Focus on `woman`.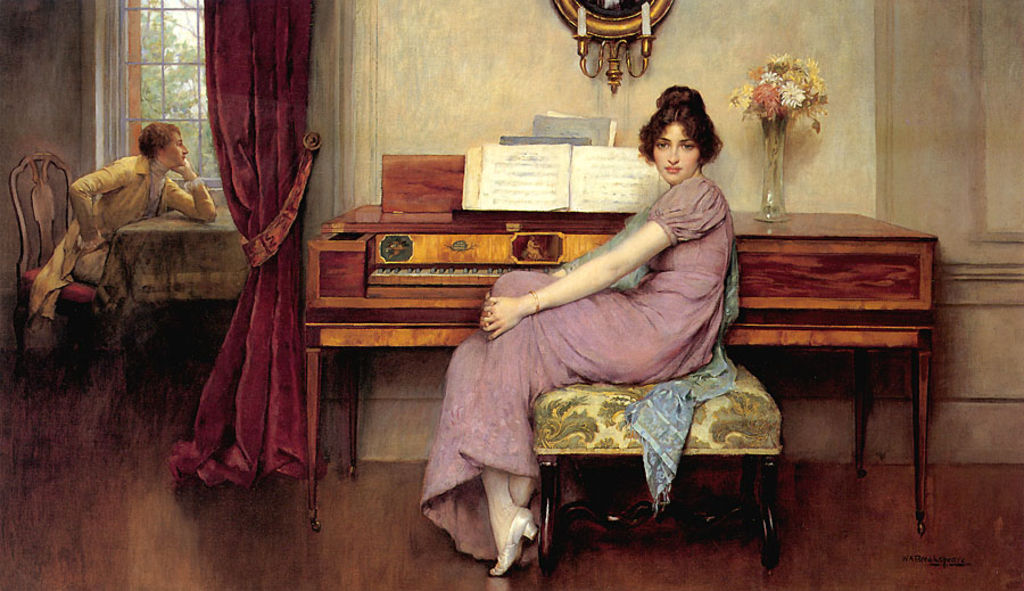
Focused at 460 92 742 548.
